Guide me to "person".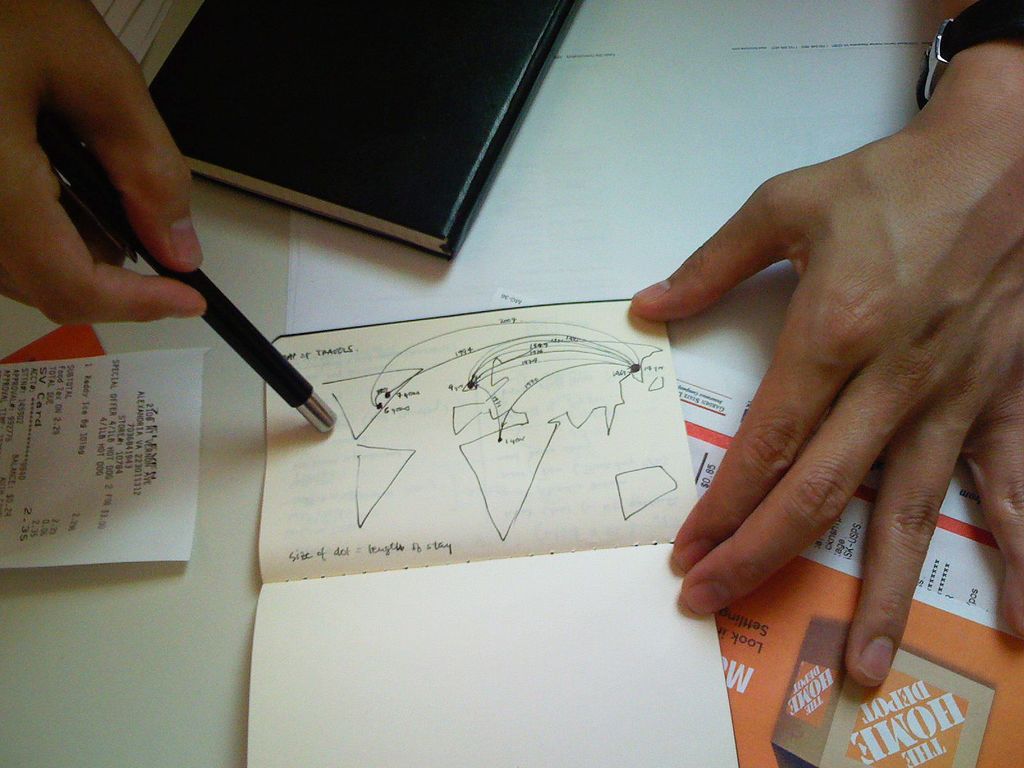
Guidance: (x1=2, y1=0, x2=1023, y2=684).
